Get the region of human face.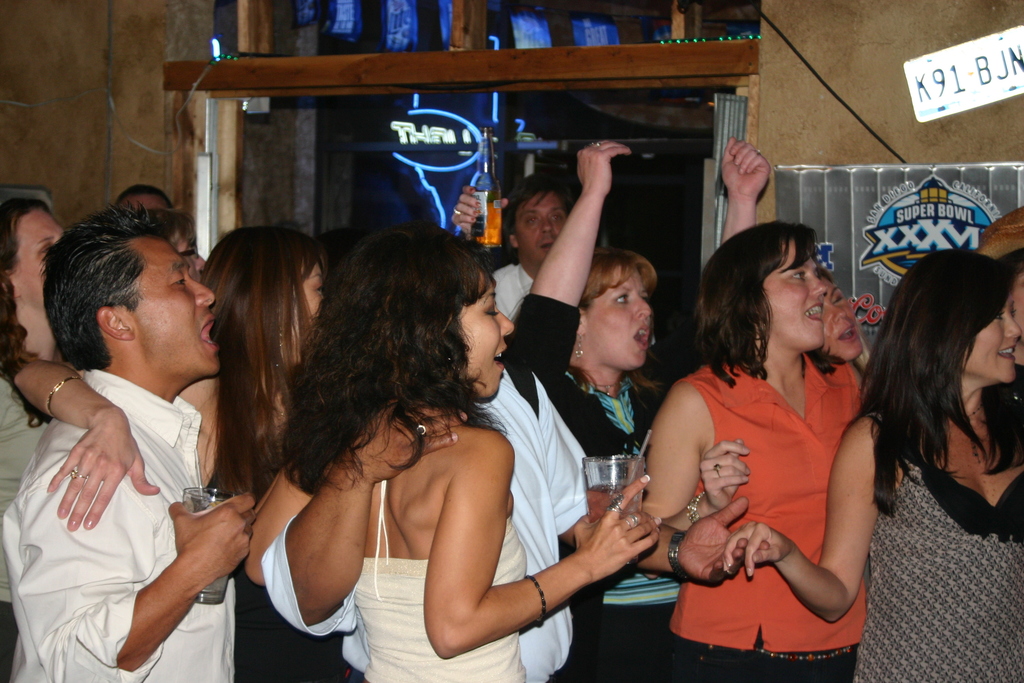
[447,262,513,395].
